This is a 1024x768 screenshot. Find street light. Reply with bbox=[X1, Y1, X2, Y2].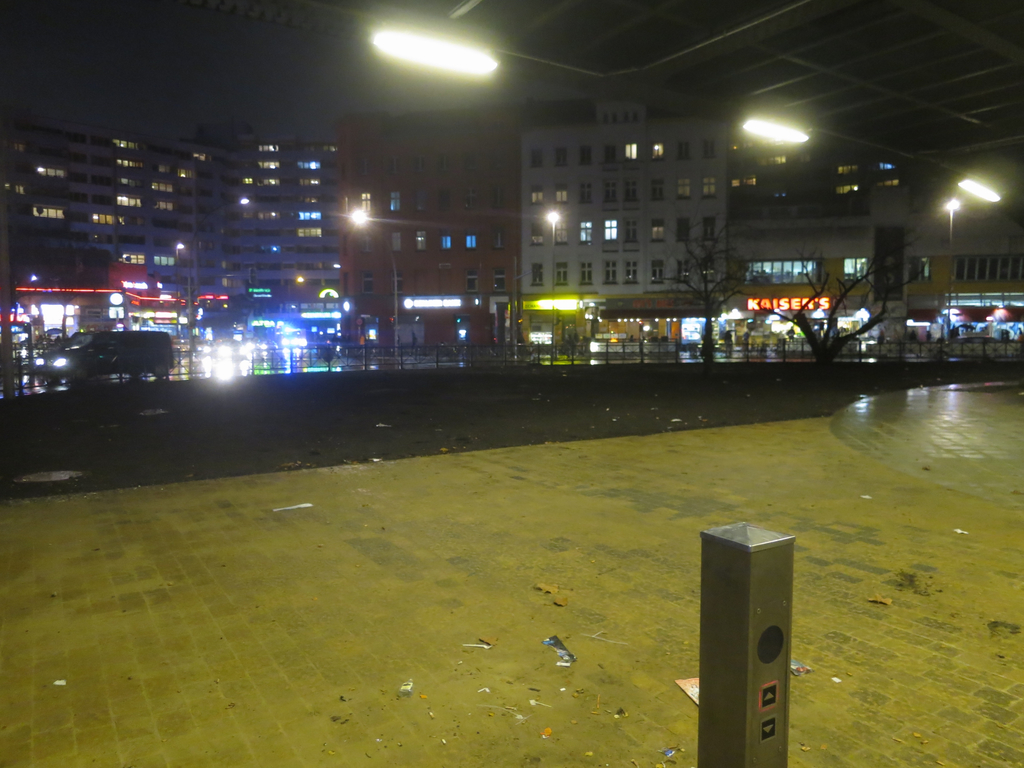
bbox=[547, 205, 563, 364].
